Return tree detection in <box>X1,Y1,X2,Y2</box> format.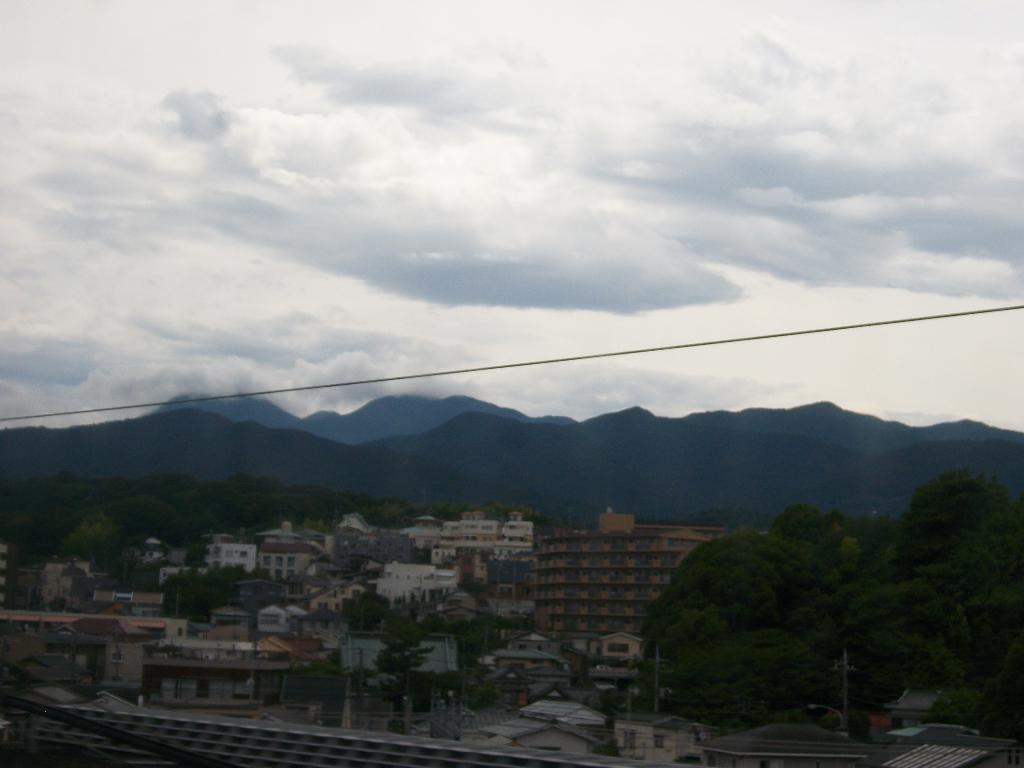
<box>886,427,1012,685</box>.
